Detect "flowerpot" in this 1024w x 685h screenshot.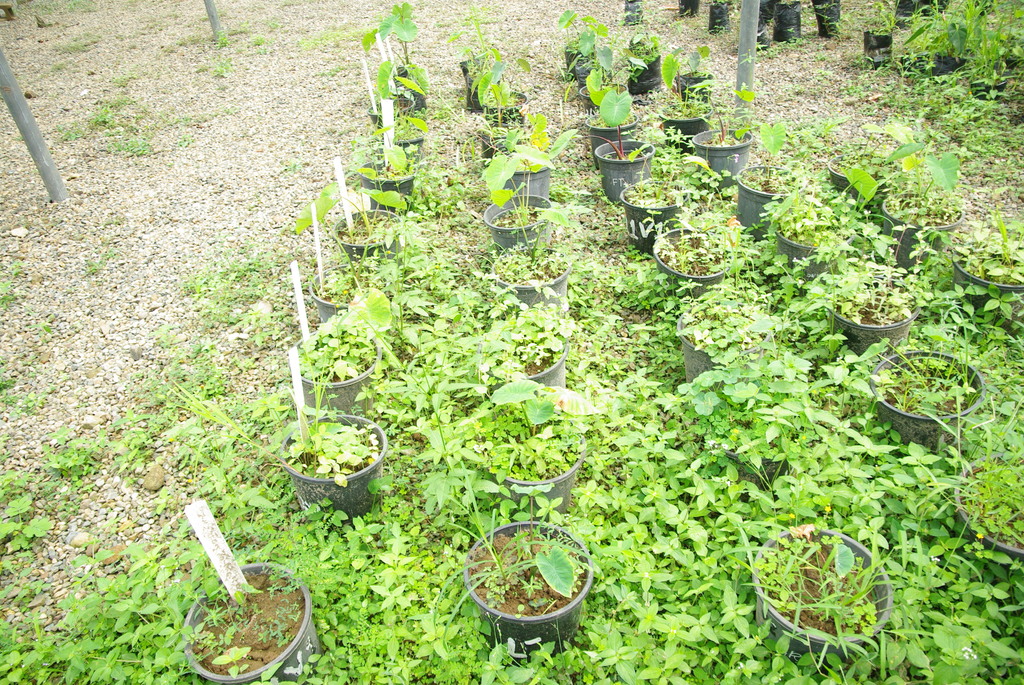
Detection: rect(575, 60, 614, 81).
